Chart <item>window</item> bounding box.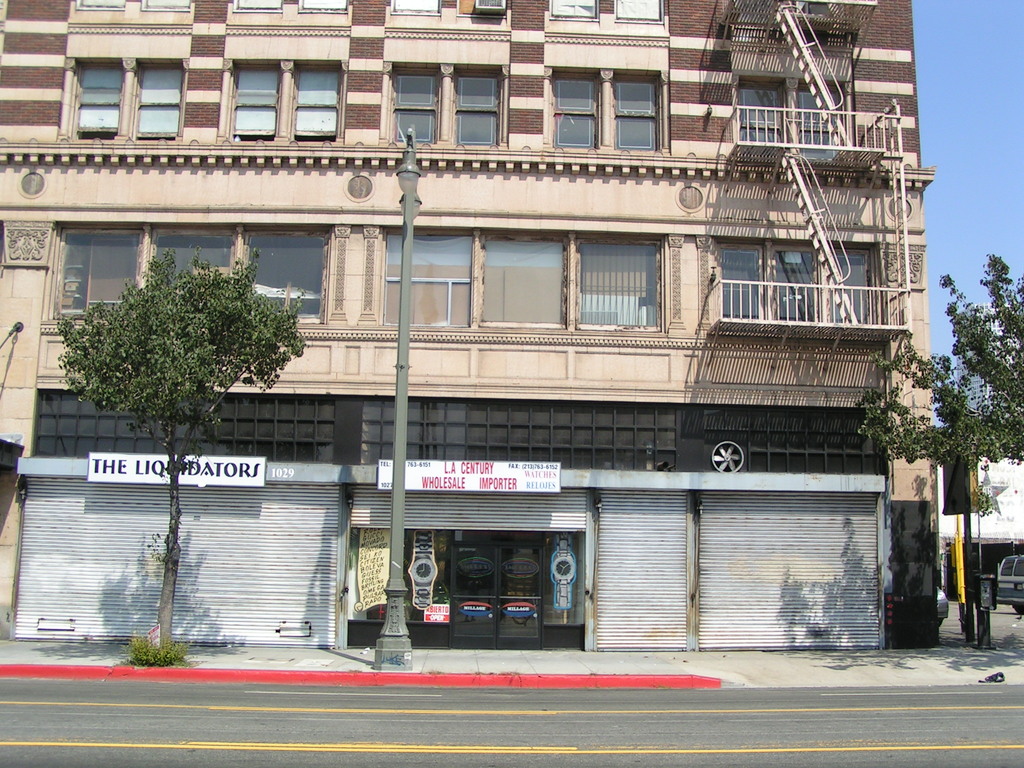
Charted: [x1=235, y1=0, x2=284, y2=13].
